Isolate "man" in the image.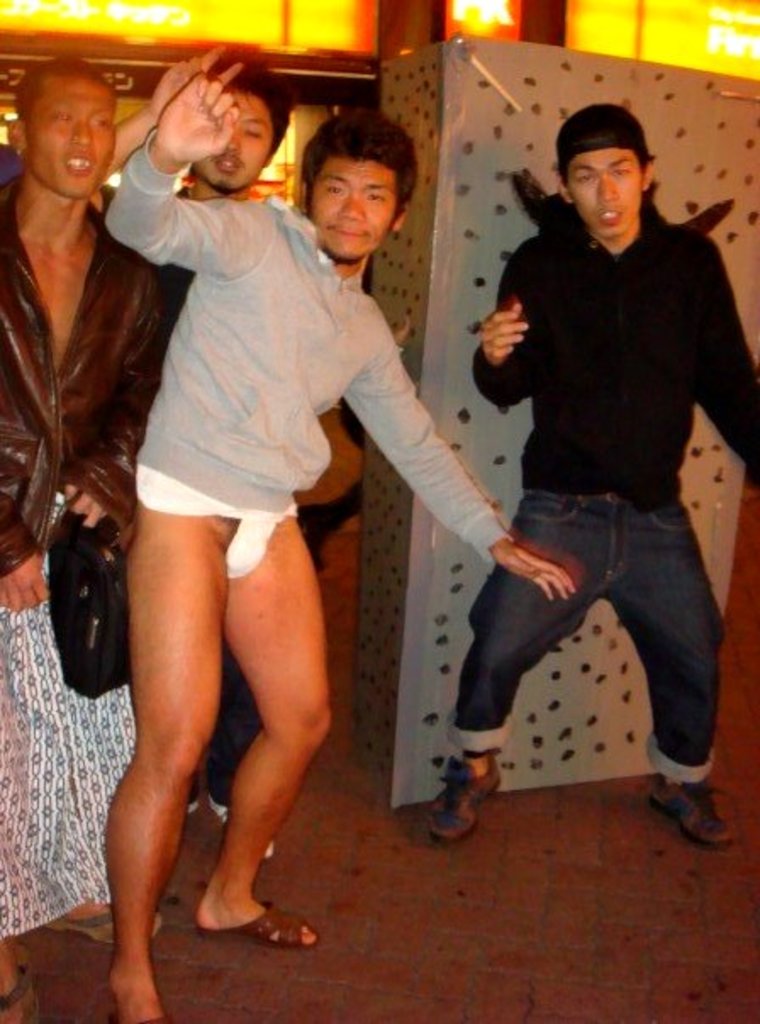
Isolated region: pyautogui.locateOnScreen(0, 54, 171, 1022).
